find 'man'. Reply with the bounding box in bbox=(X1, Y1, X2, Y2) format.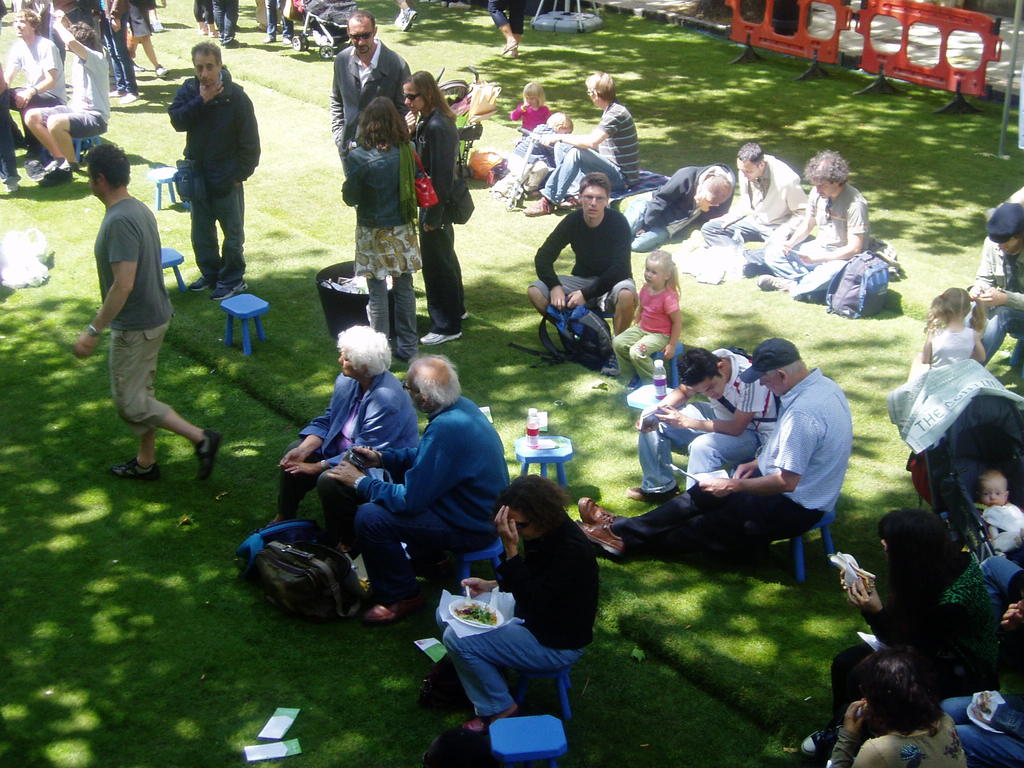
bbox=(703, 145, 810, 268).
